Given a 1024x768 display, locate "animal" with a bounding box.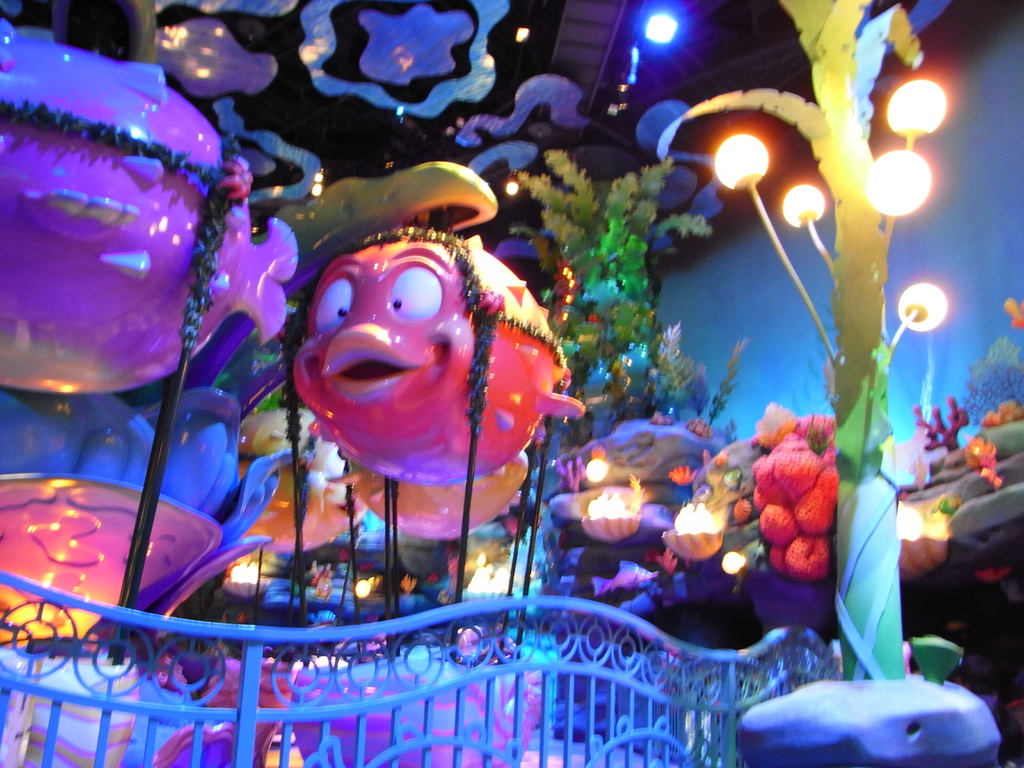
Located: rect(291, 233, 586, 483).
